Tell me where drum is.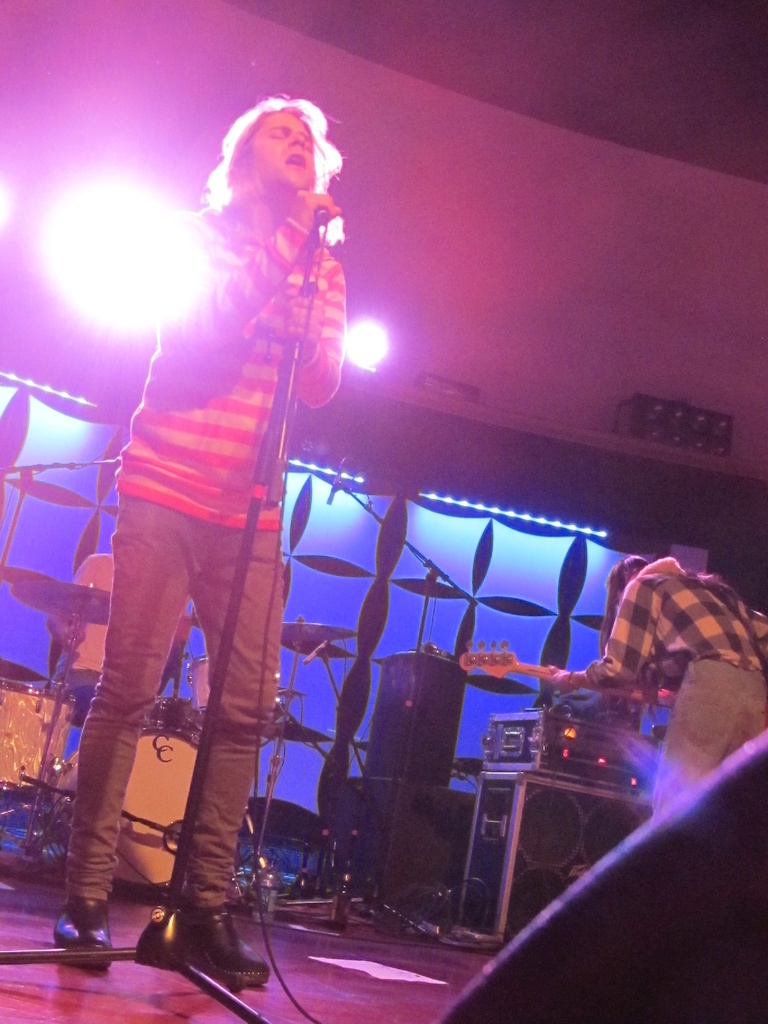
drum is at rect(118, 714, 208, 888).
